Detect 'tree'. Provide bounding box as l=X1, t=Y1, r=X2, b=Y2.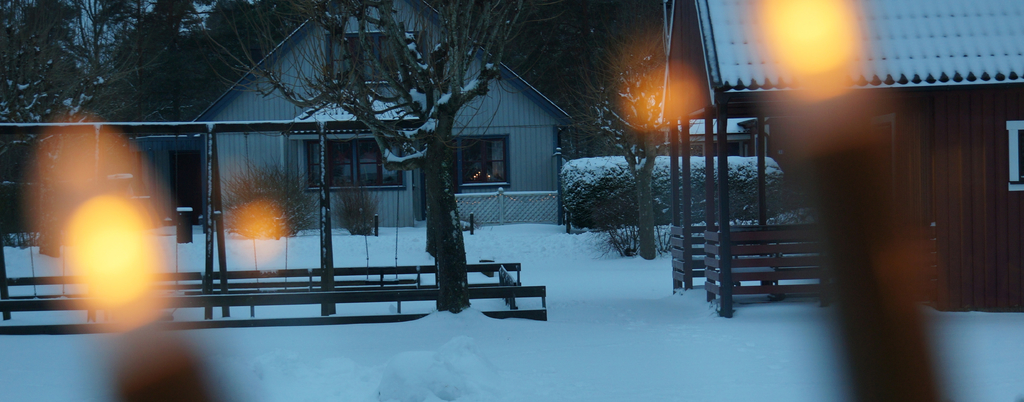
l=526, t=0, r=669, b=264.
